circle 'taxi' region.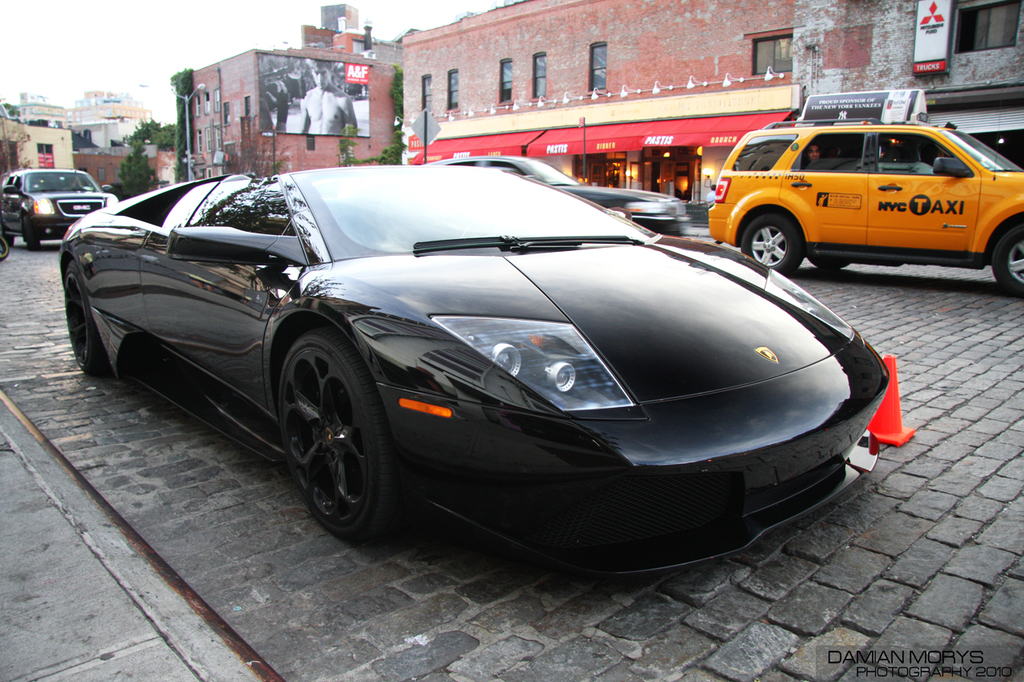
Region: 701 96 1023 285.
